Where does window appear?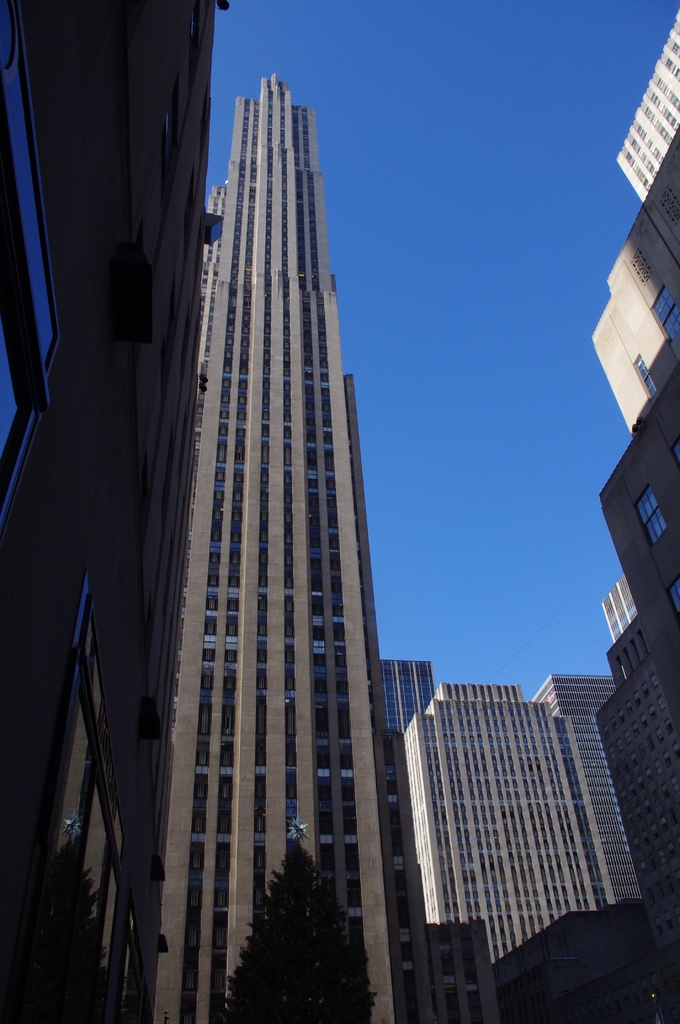
Appears at detection(633, 356, 661, 398).
